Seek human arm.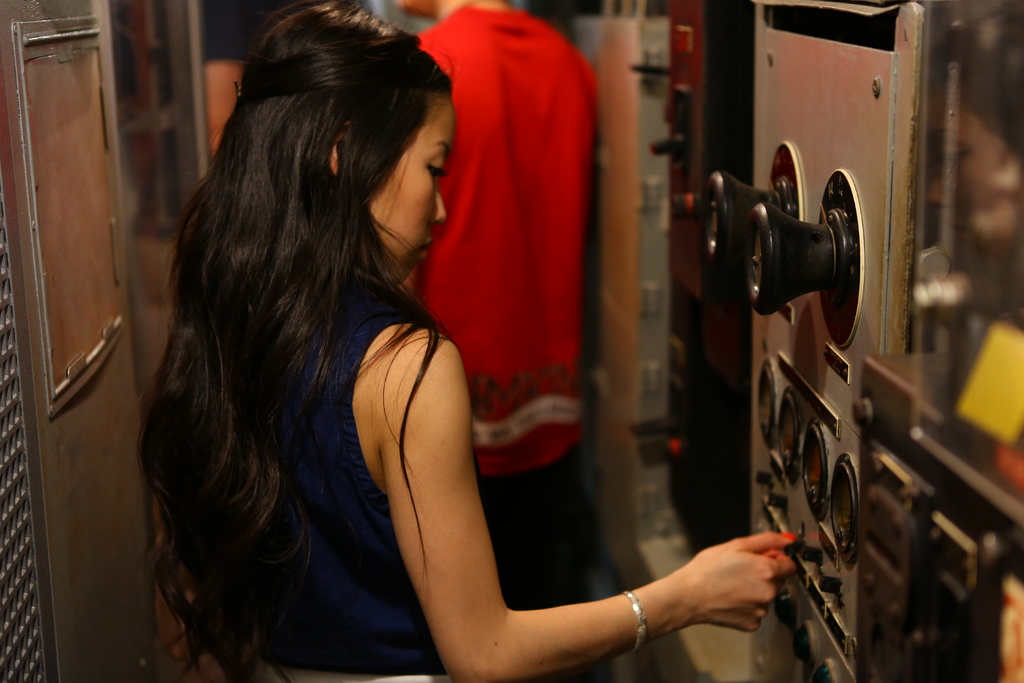
locate(343, 334, 675, 648).
